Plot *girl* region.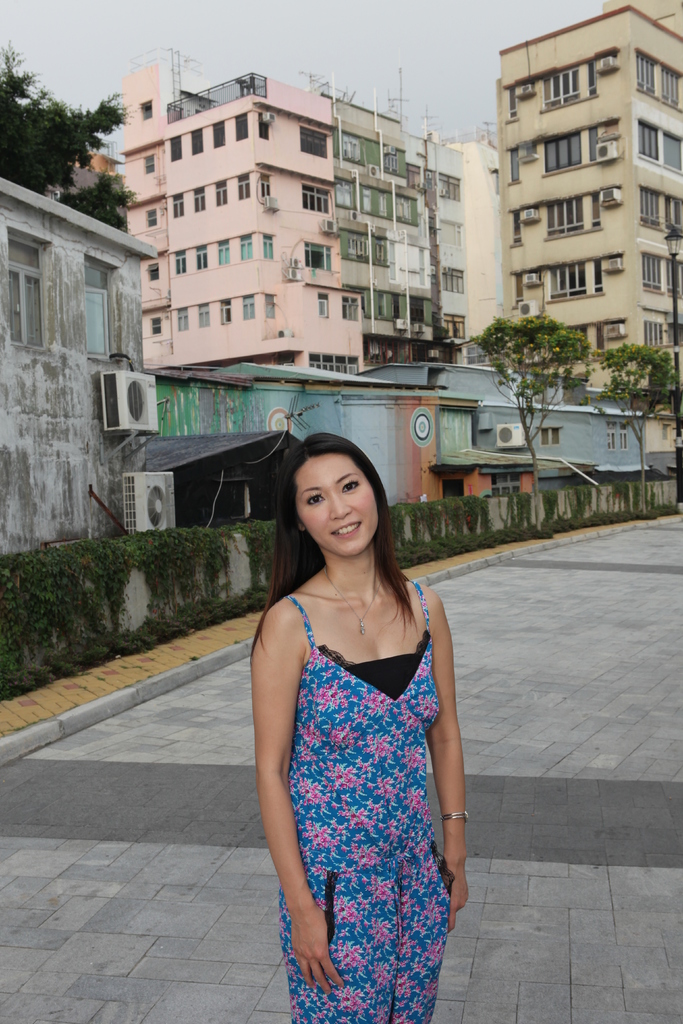
Plotted at <box>250,428,471,1023</box>.
